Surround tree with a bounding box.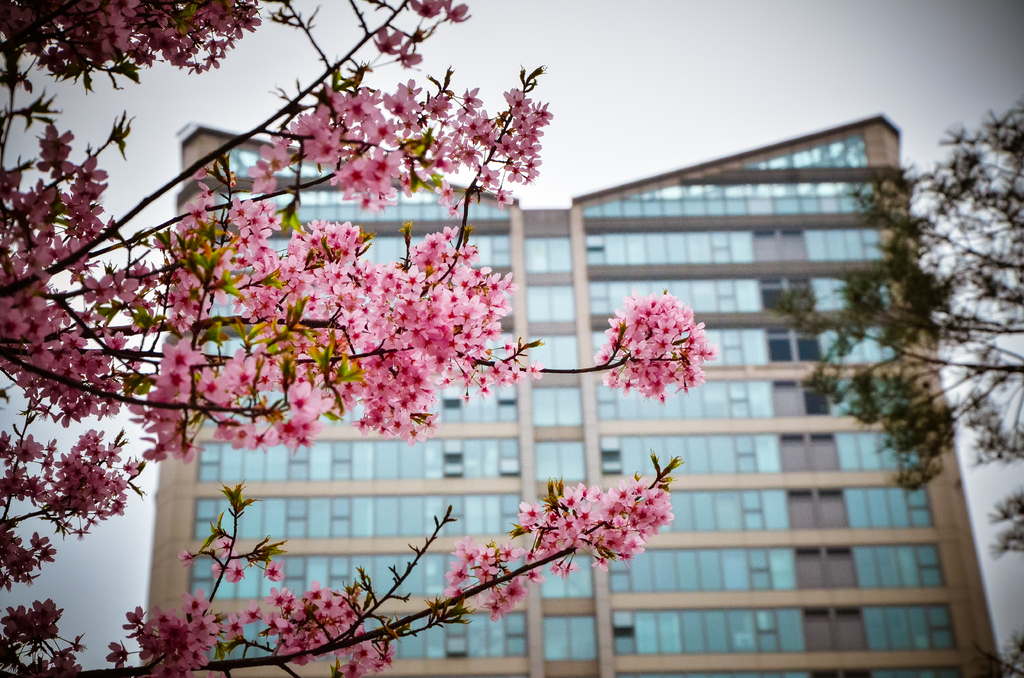
crop(0, 0, 716, 677).
